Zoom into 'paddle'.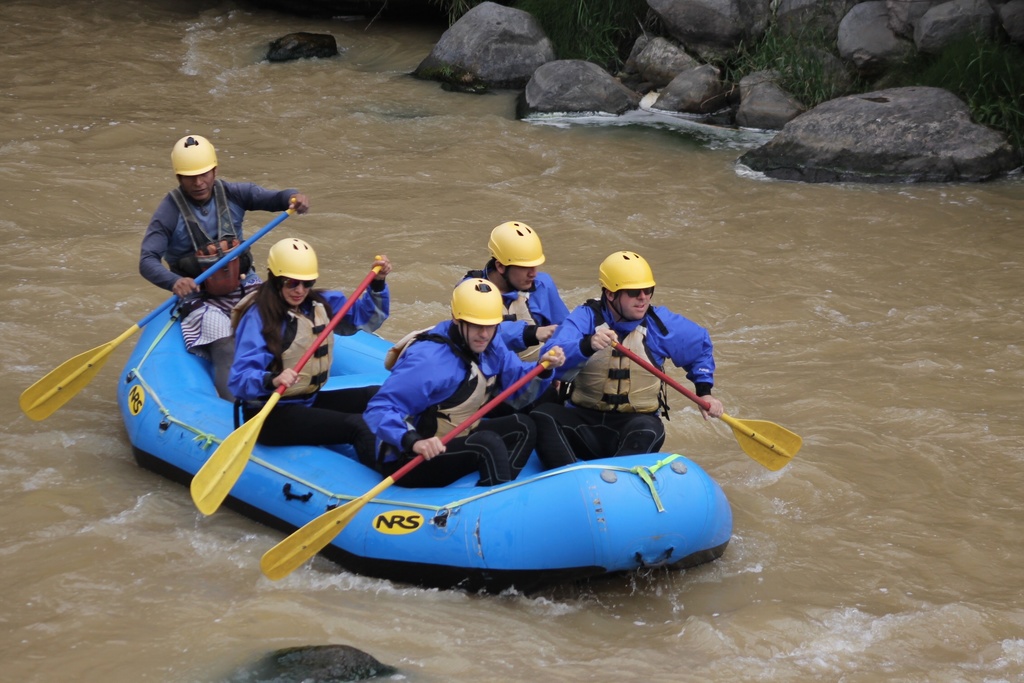
Zoom target: <box>614,341,801,471</box>.
